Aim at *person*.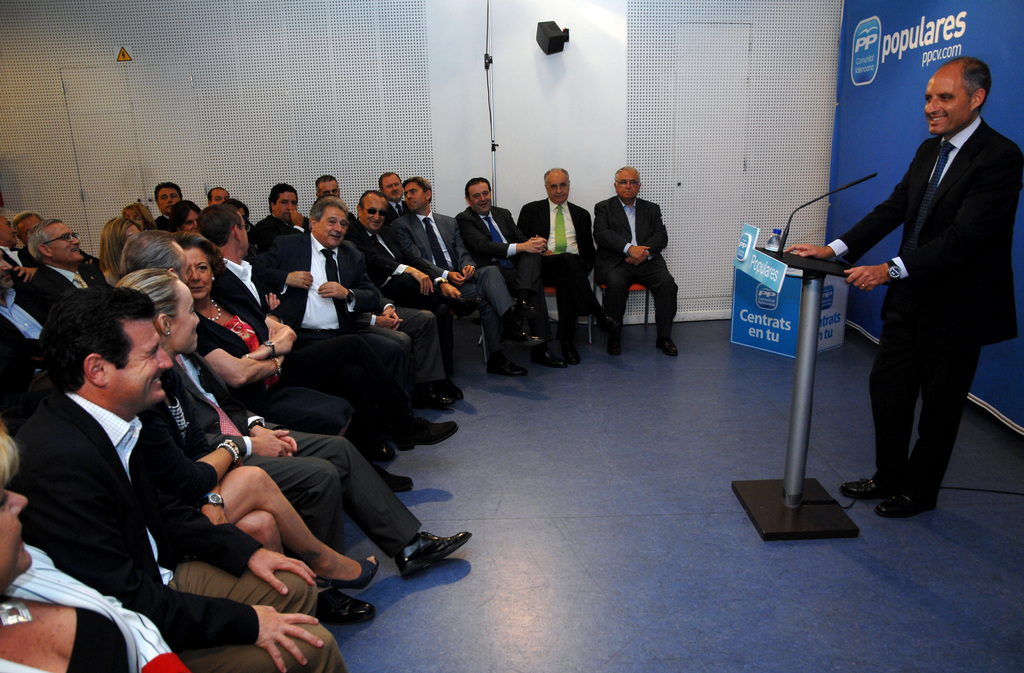
Aimed at x1=355, y1=191, x2=461, y2=341.
